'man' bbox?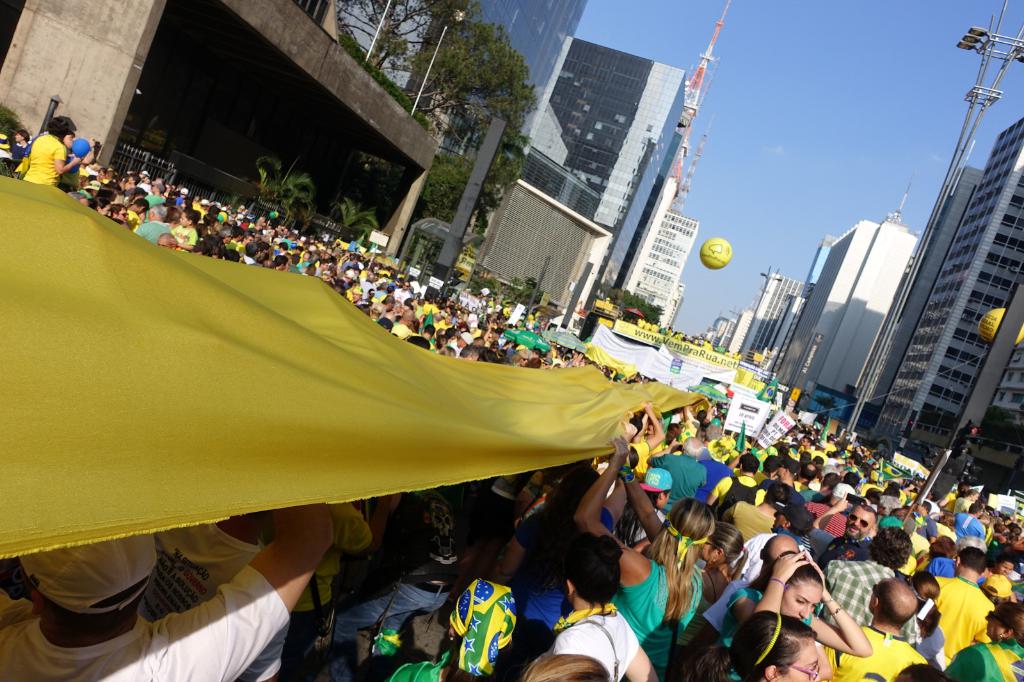
x1=947, y1=505, x2=990, y2=546
